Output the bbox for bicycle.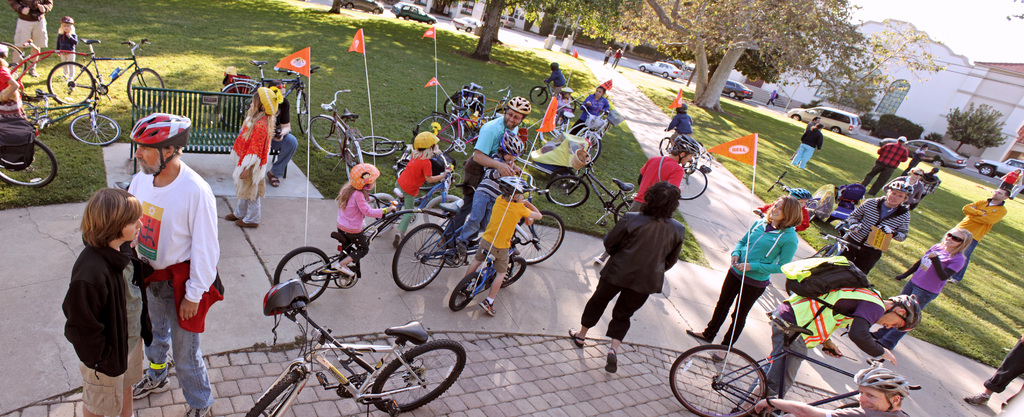
451/239/549/306.
